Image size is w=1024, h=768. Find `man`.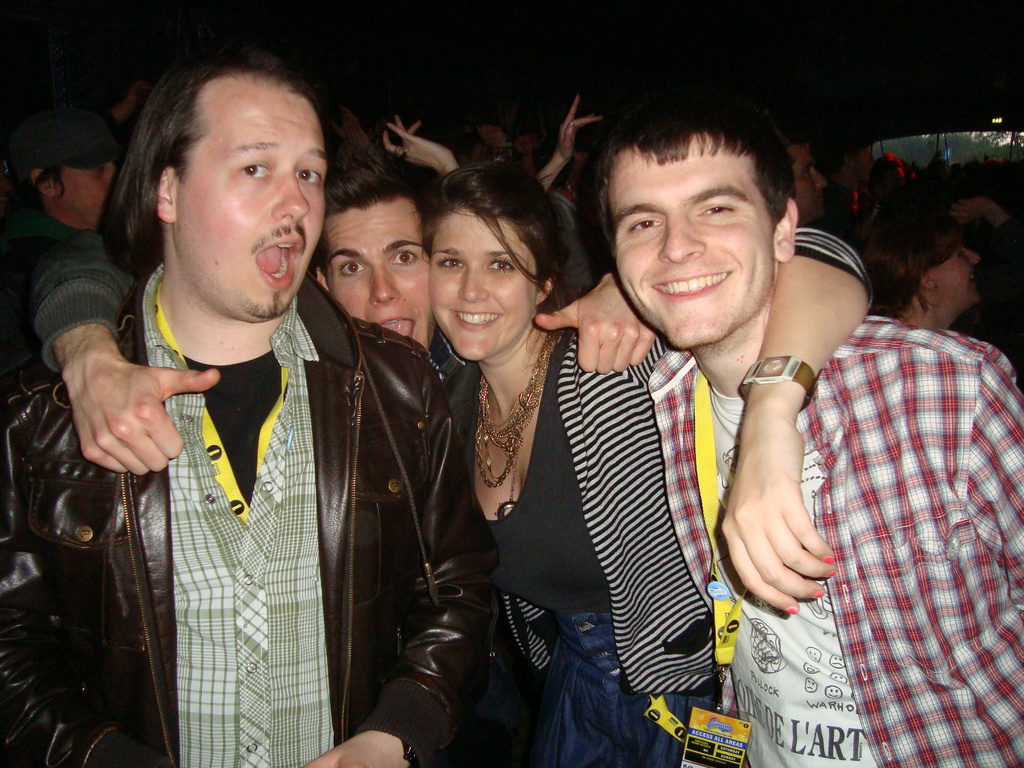
[594,89,1023,767].
